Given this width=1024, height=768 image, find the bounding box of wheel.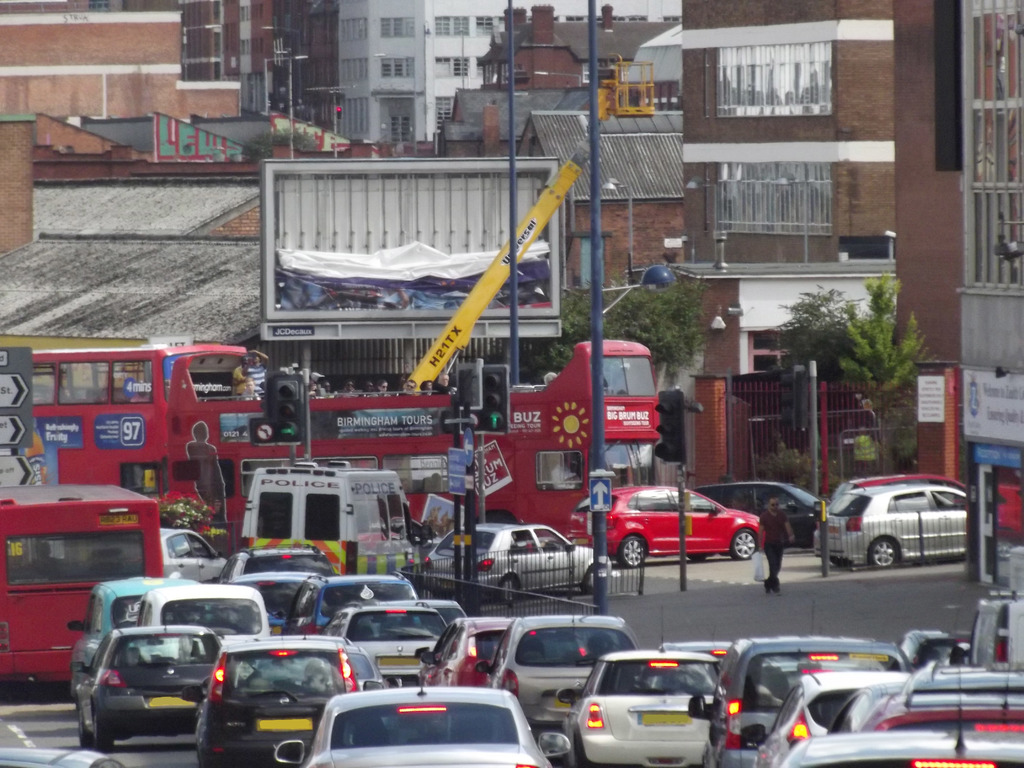
[499, 574, 524, 605].
